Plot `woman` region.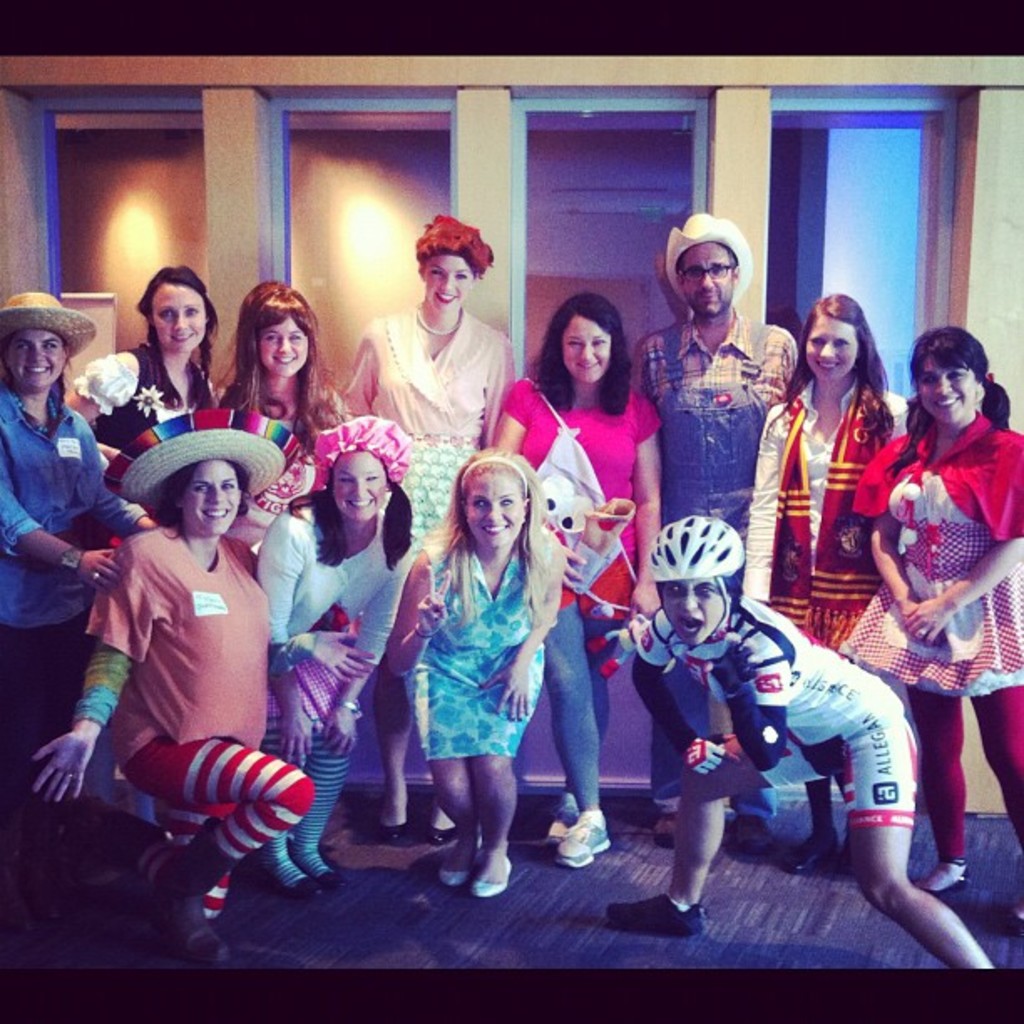
Plotted at [378,460,566,897].
